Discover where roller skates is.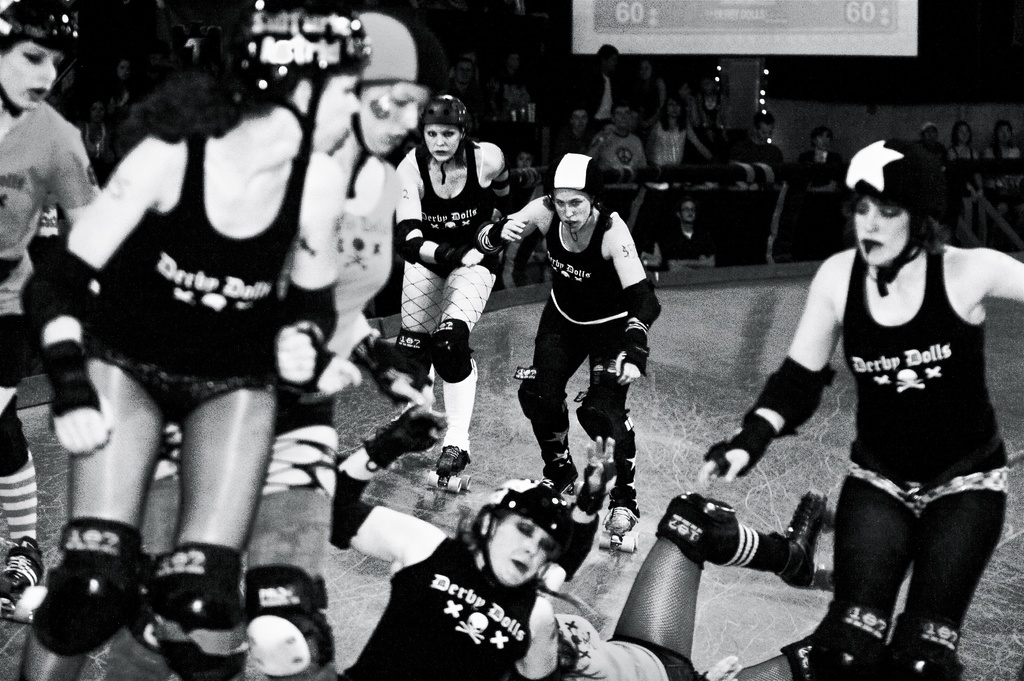
Discovered at box=[596, 481, 646, 552].
